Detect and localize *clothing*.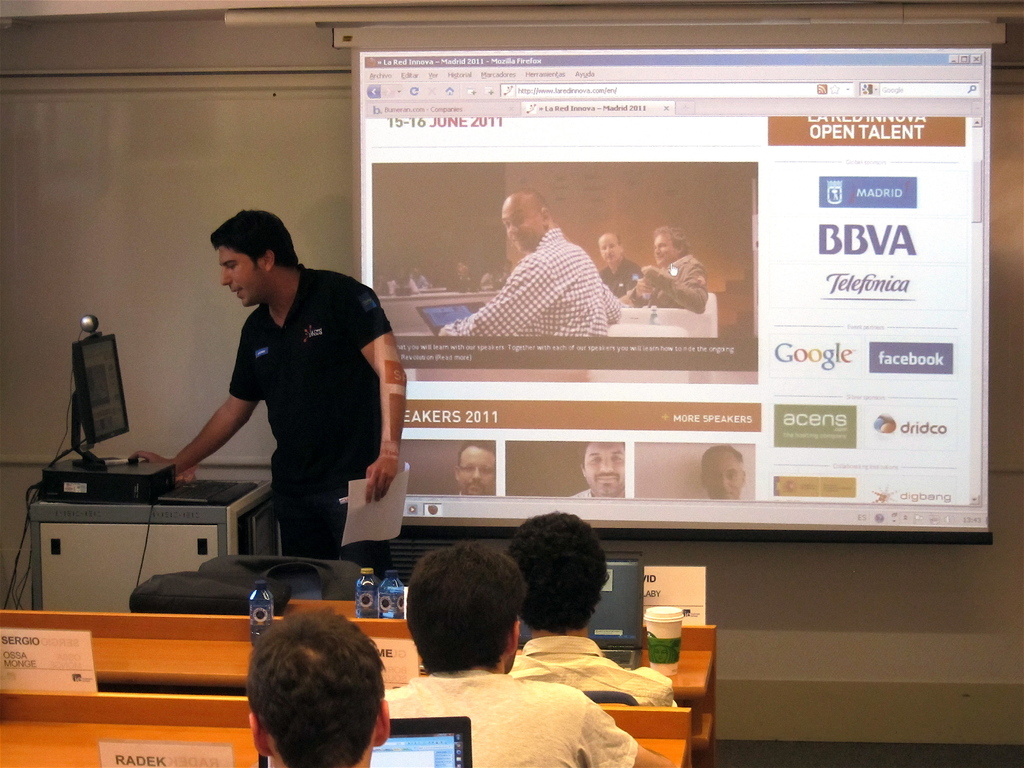
Localized at x1=515, y1=620, x2=676, y2=699.
